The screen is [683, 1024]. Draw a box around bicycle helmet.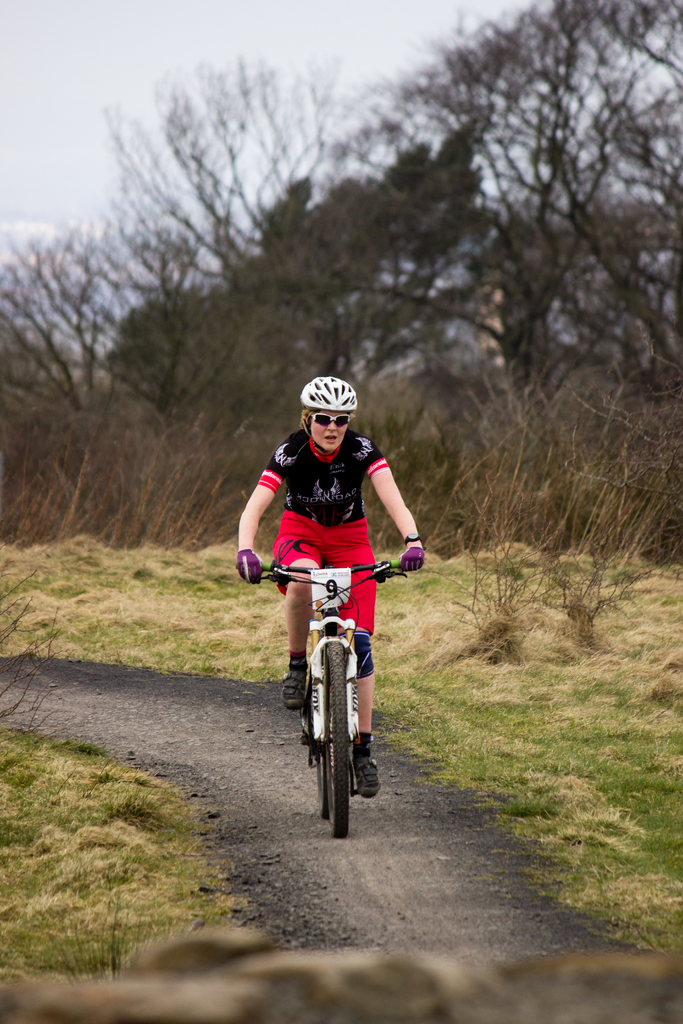
300/372/358/409.
